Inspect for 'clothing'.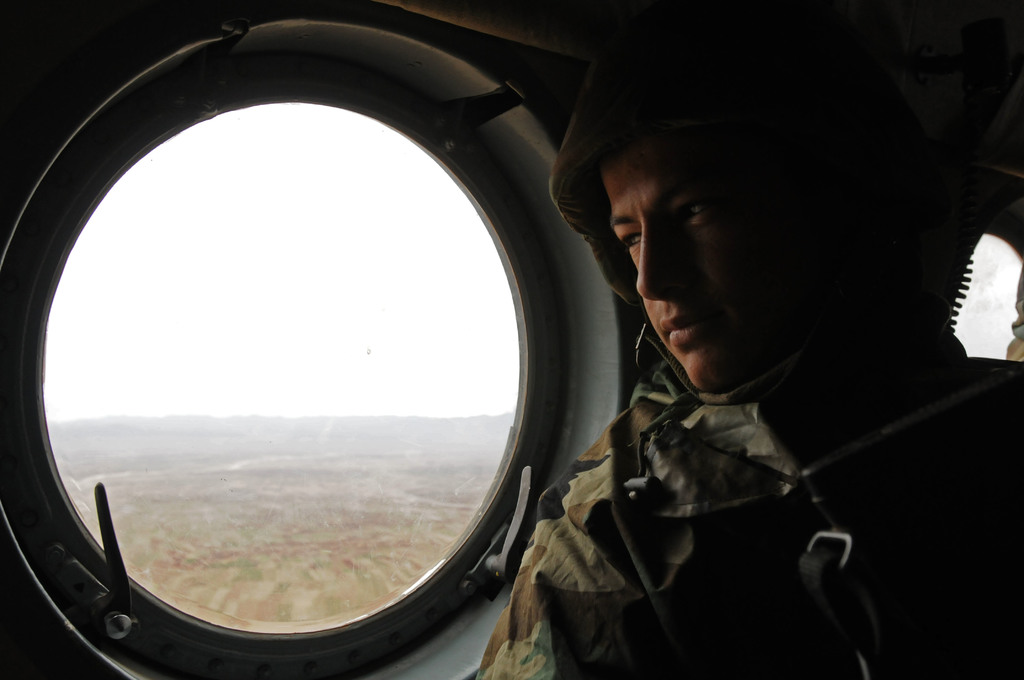
Inspection: bbox=[504, 217, 924, 670].
